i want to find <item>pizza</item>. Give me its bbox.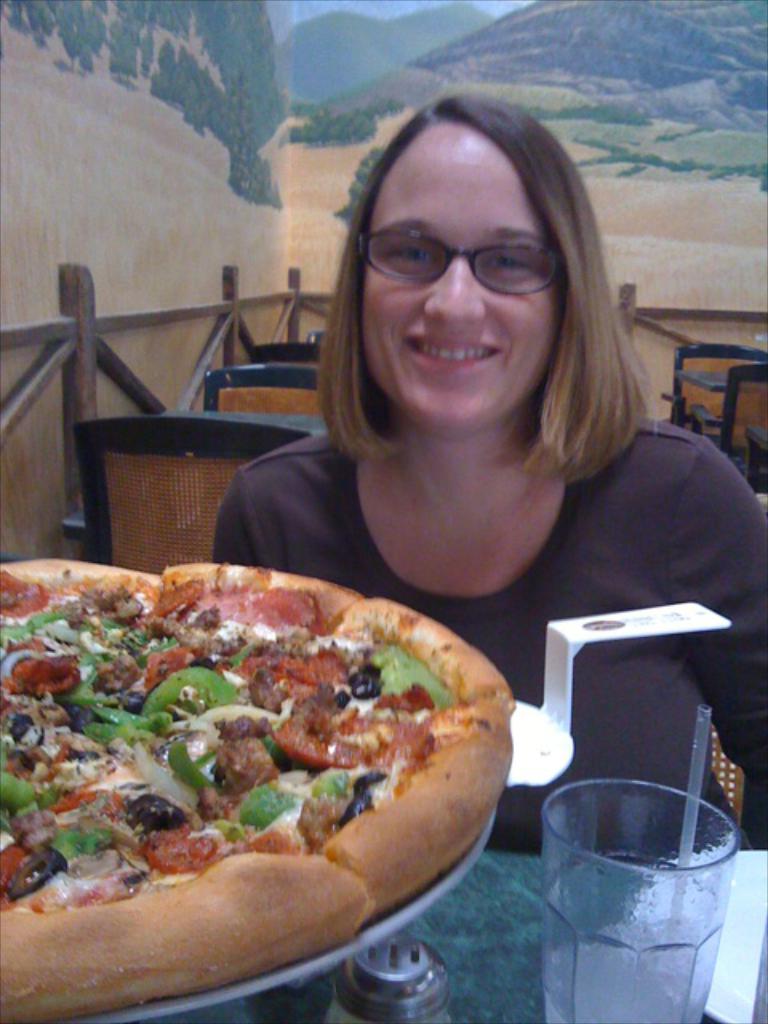
[2, 549, 518, 1008].
